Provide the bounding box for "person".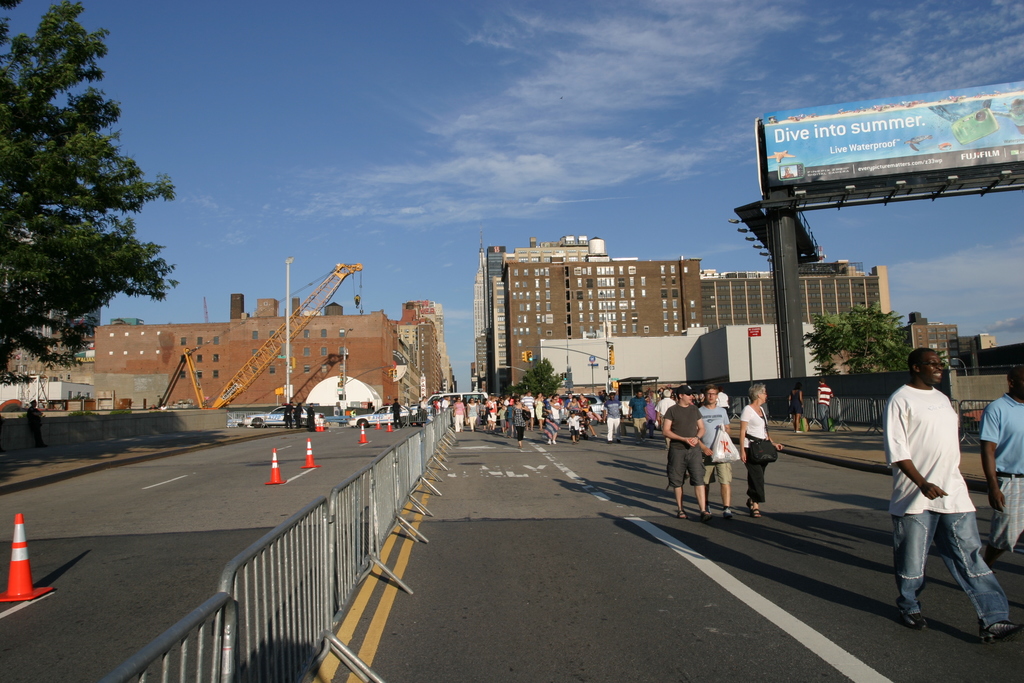
left=293, top=401, right=302, bottom=426.
